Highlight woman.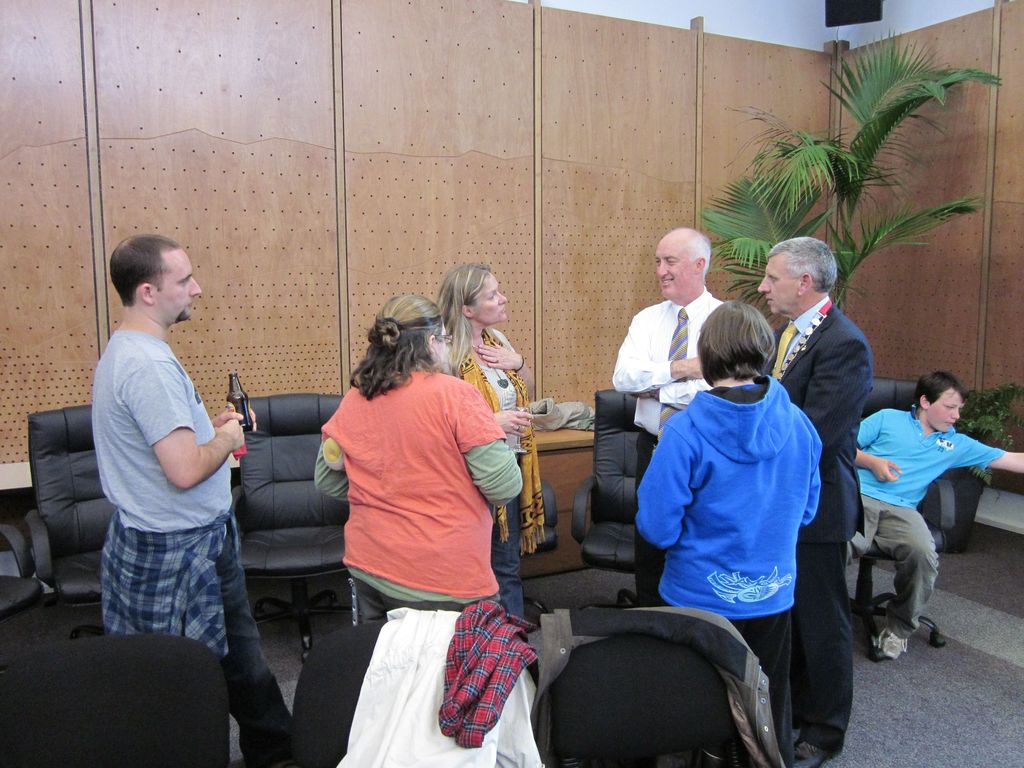
Highlighted region: x1=435 y1=262 x2=532 y2=620.
